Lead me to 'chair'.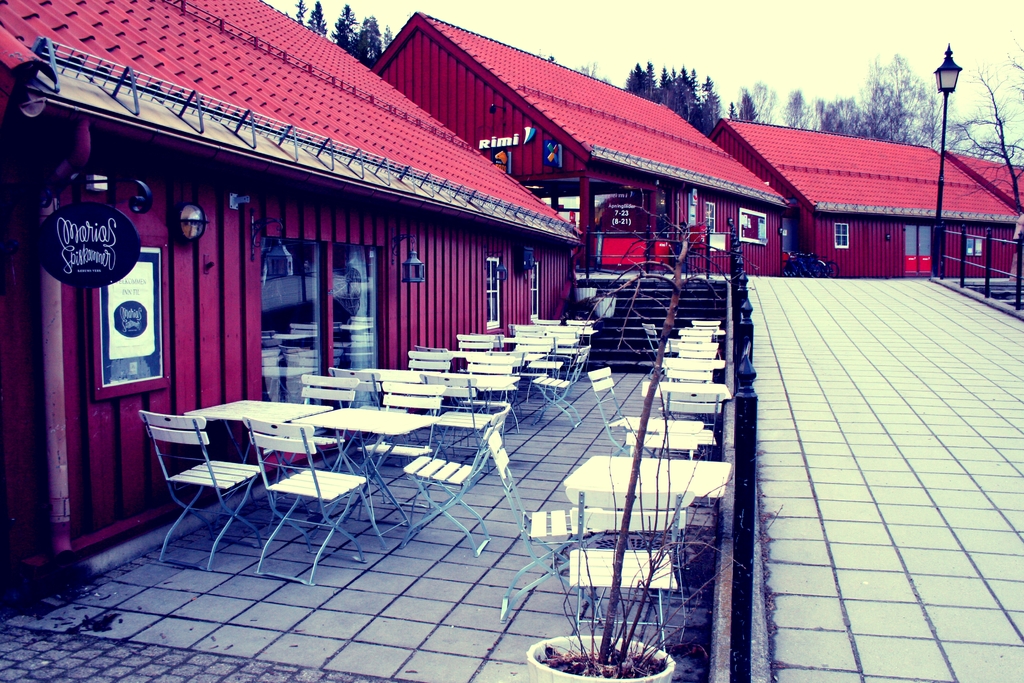
Lead to 662, 356, 735, 388.
